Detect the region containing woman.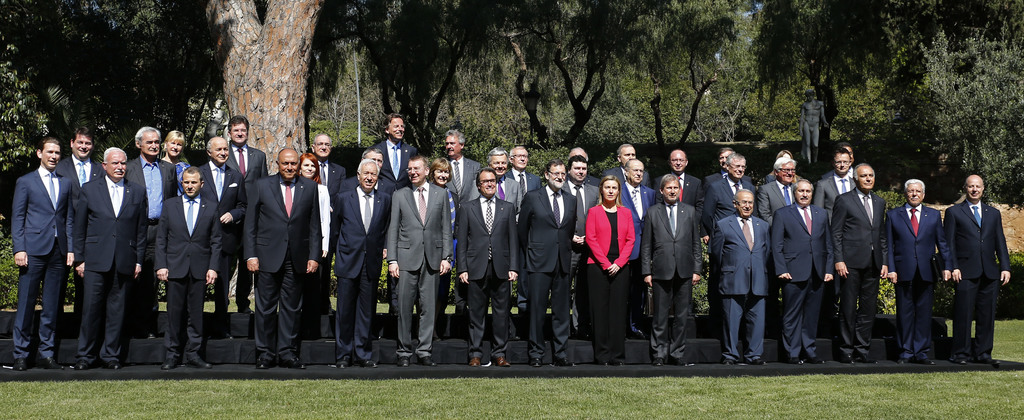
bbox(297, 150, 332, 338).
